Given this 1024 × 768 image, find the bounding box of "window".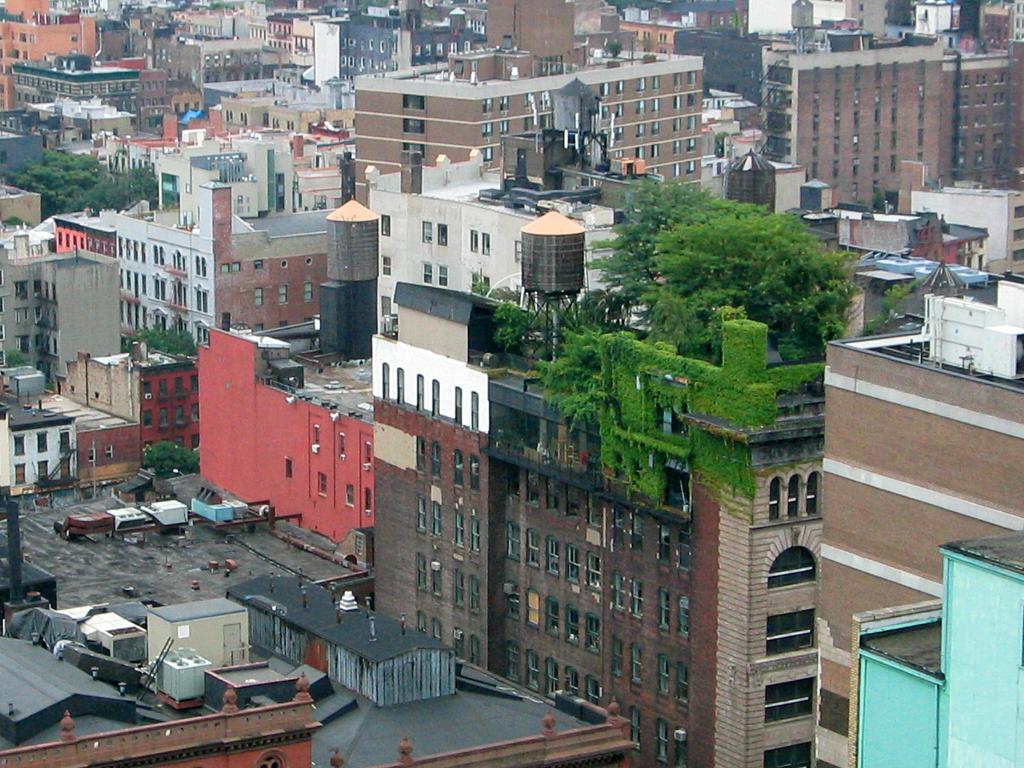
[left=172, top=380, right=182, bottom=399].
